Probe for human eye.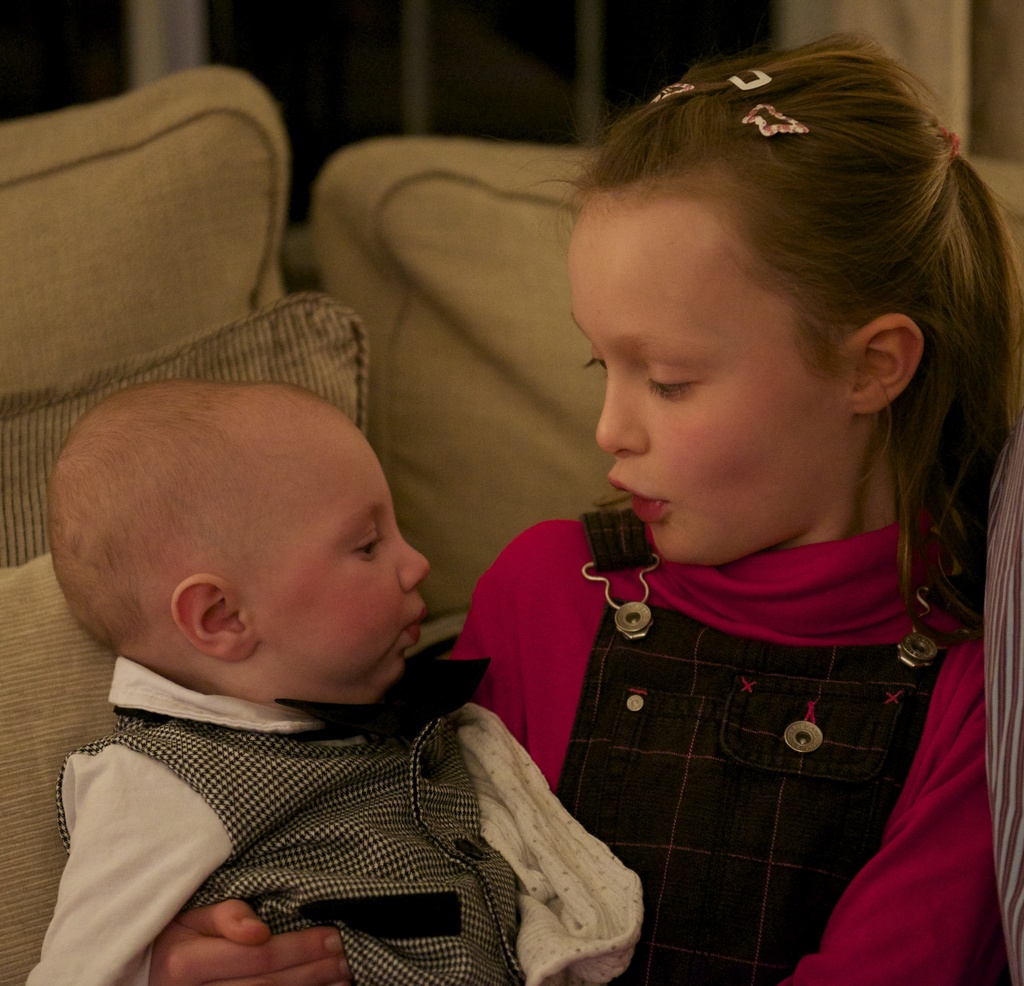
Probe result: [x1=584, y1=344, x2=609, y2=374].
